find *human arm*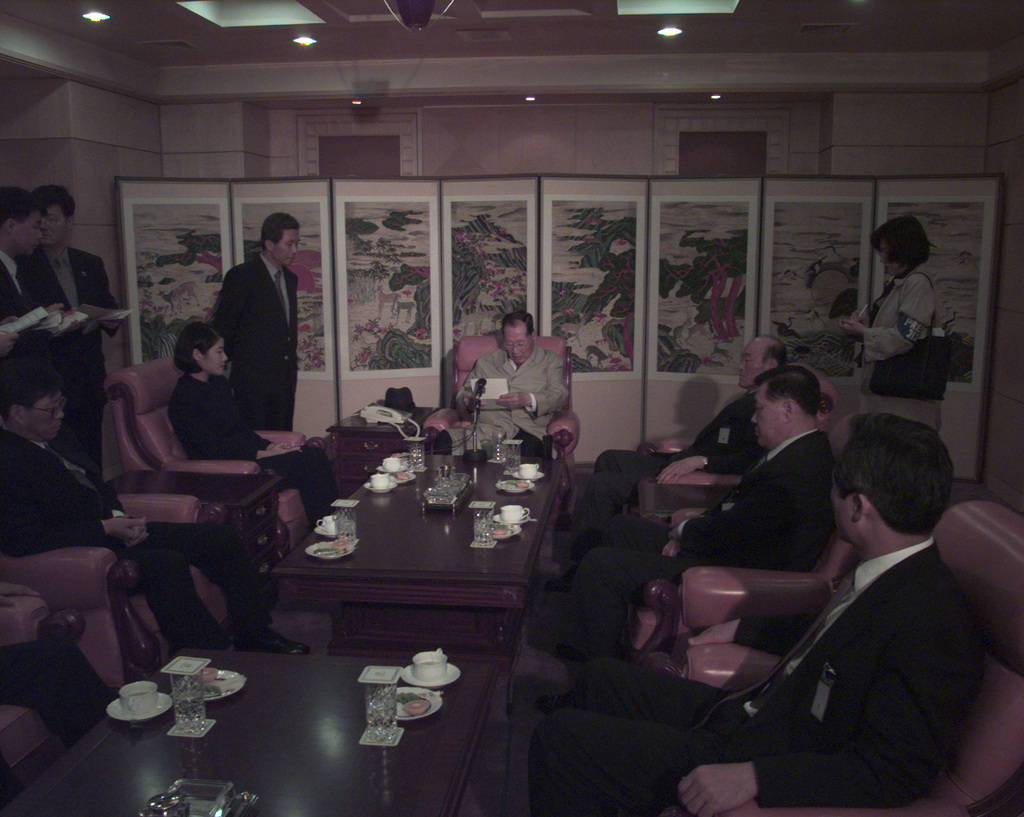
x1=673, y1=616, x2=973, y2=815
